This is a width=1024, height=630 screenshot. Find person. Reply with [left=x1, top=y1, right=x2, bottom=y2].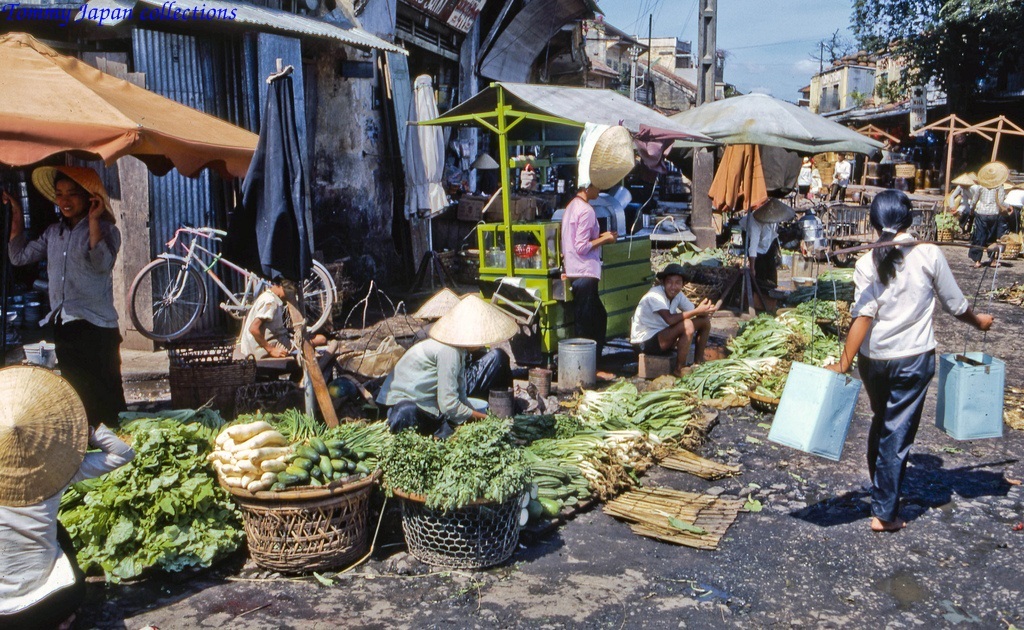
[left=235, top=272, right=331, bottom=369].
